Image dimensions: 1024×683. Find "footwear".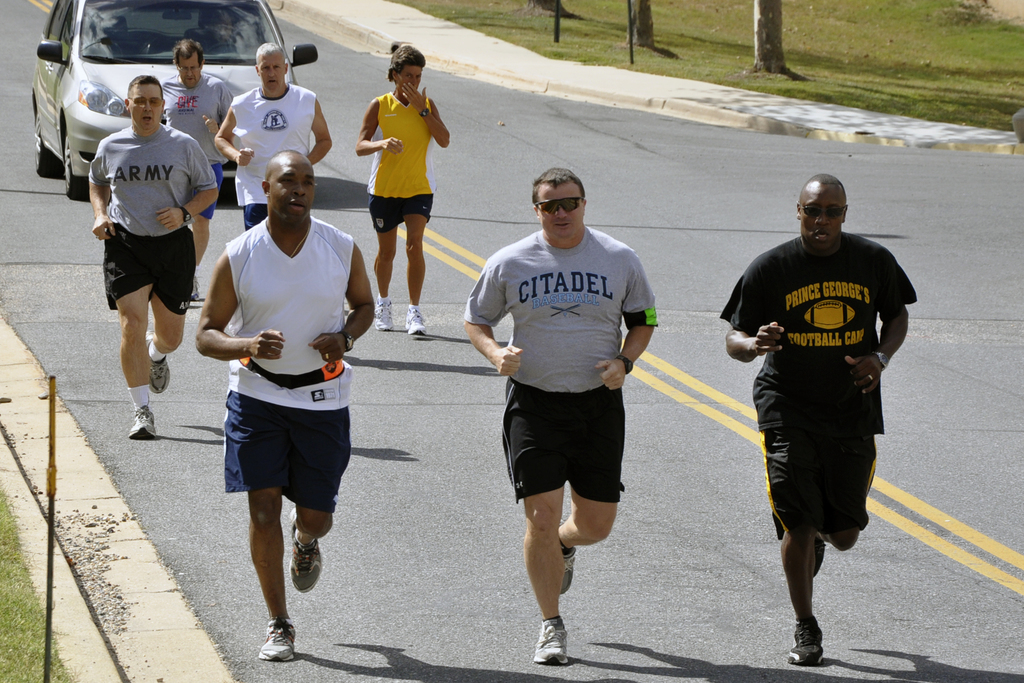
select_region(532, 614, 568, 664).
